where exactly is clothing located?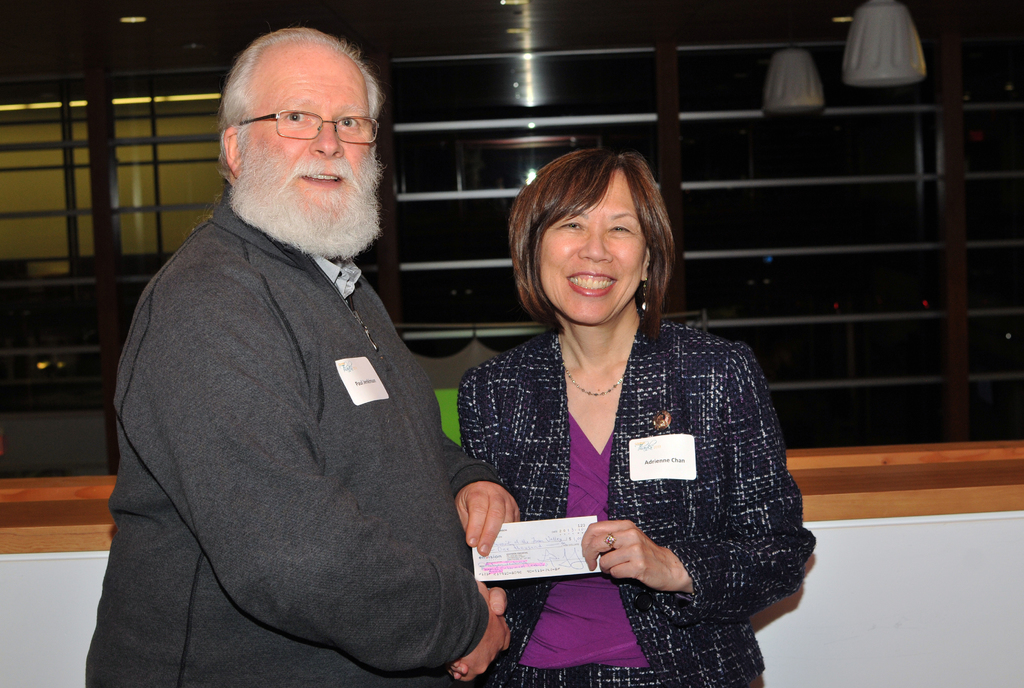
Its bounding box is [442,323,817,687].
